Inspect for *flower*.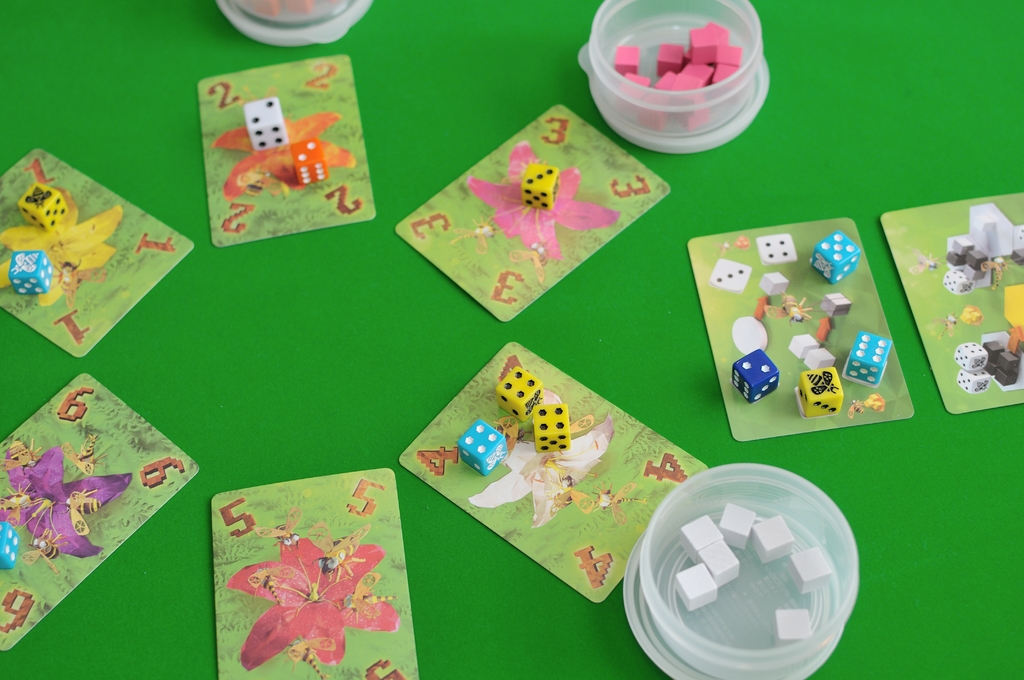
Inspection: <bbox>0, 447, 134, 564</bbox>.
